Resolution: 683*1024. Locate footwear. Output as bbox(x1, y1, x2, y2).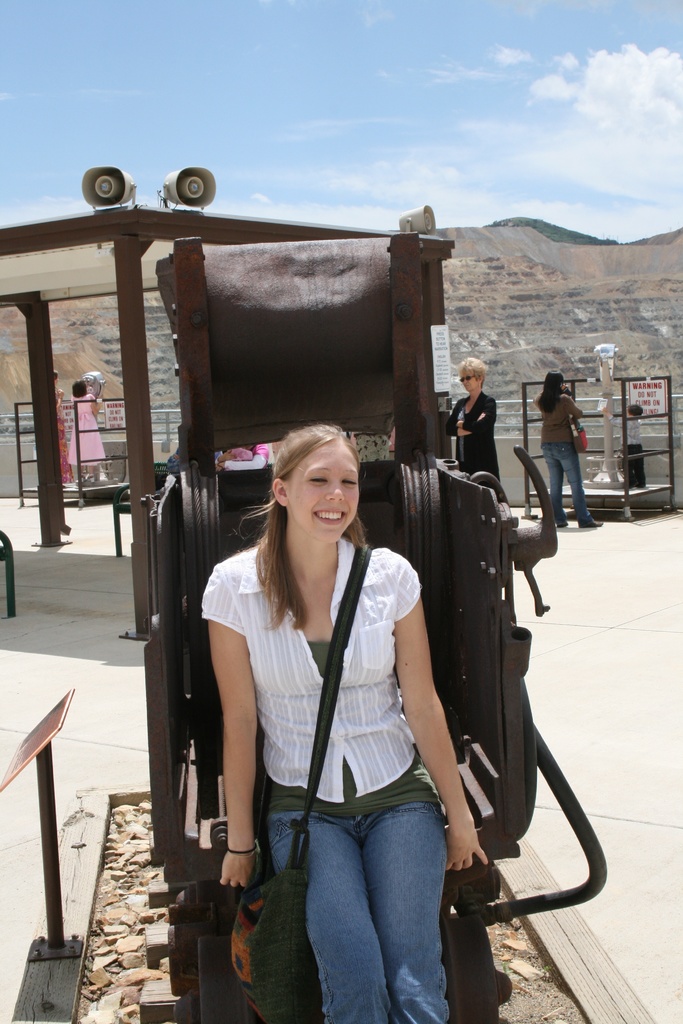
bbox(556, 524, 567, 529).
